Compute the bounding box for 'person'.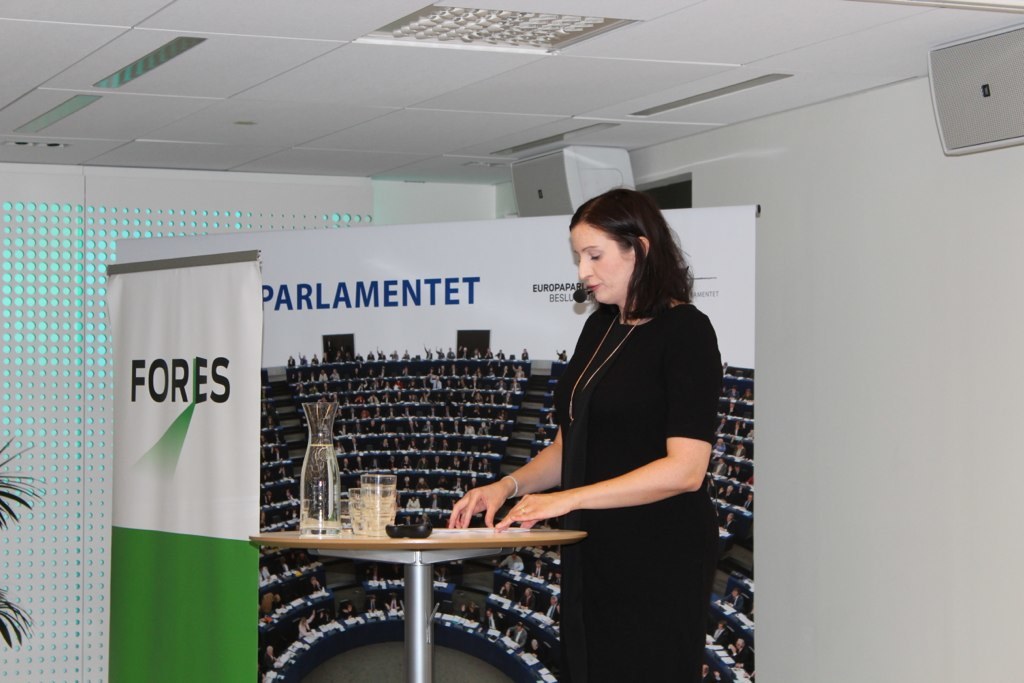
left=282, top=558, right=301, bottom=584.
